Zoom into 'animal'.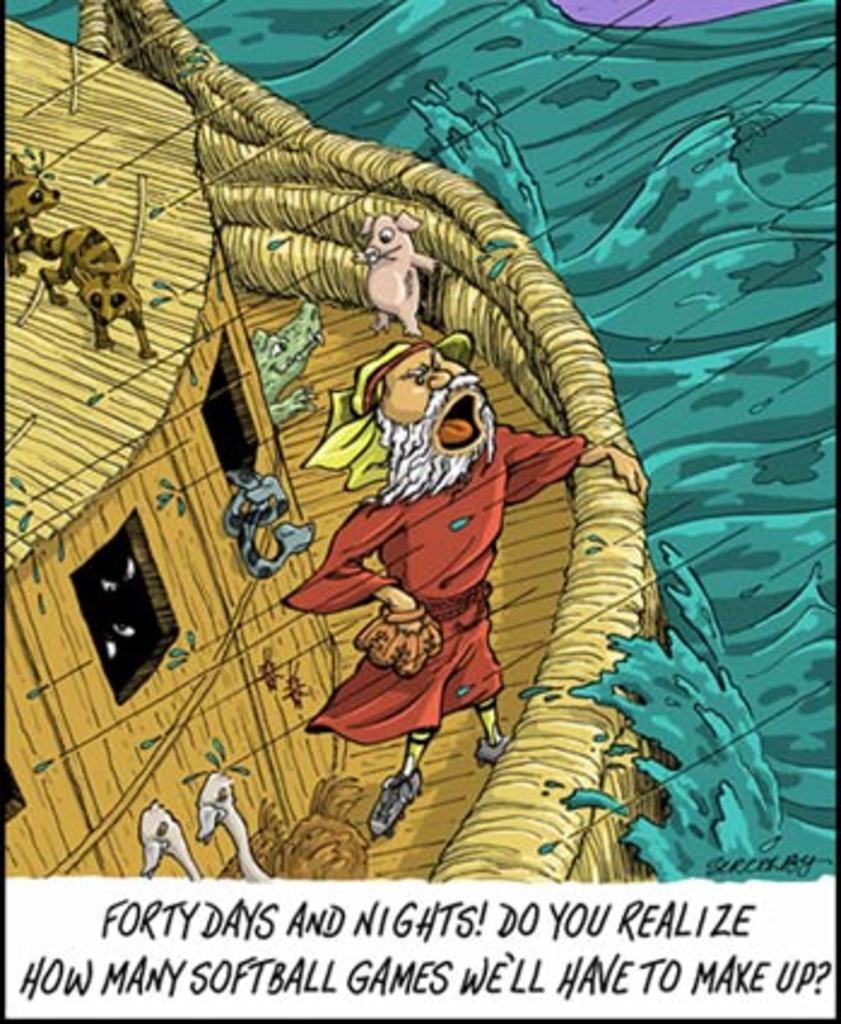
Zoom target: {"x1": 251, "y1": 306, "x2": 325, "y2": 426}.
